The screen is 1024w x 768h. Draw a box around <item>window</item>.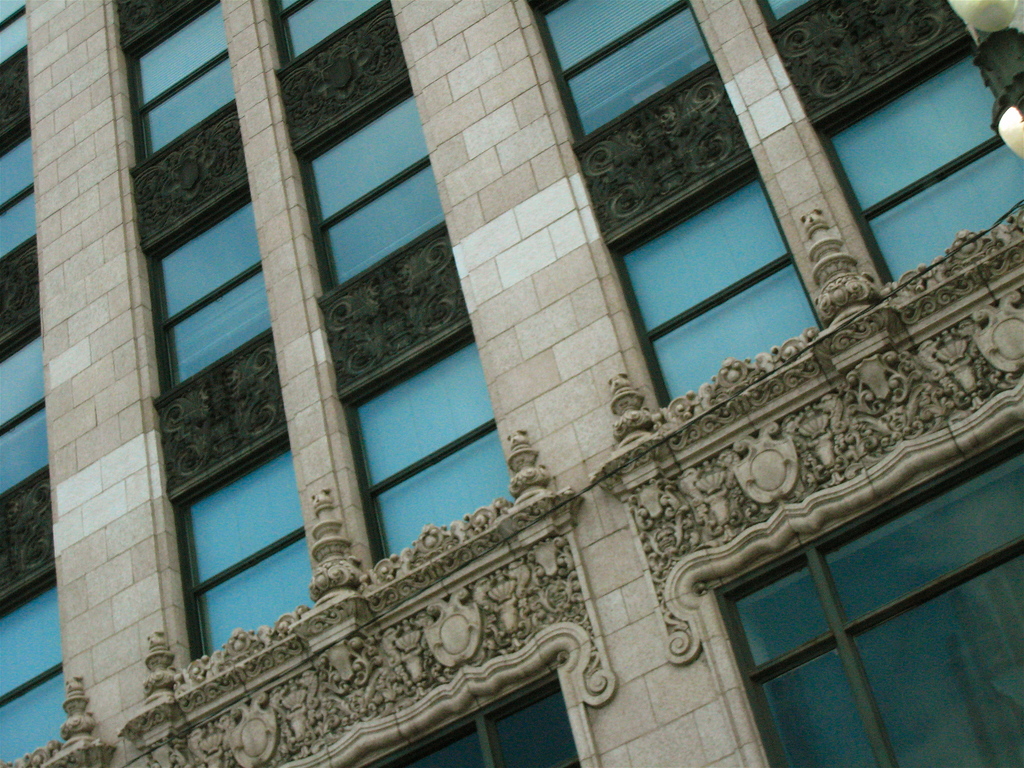
<bbox>0, 131, 36, 258</bbox>.
